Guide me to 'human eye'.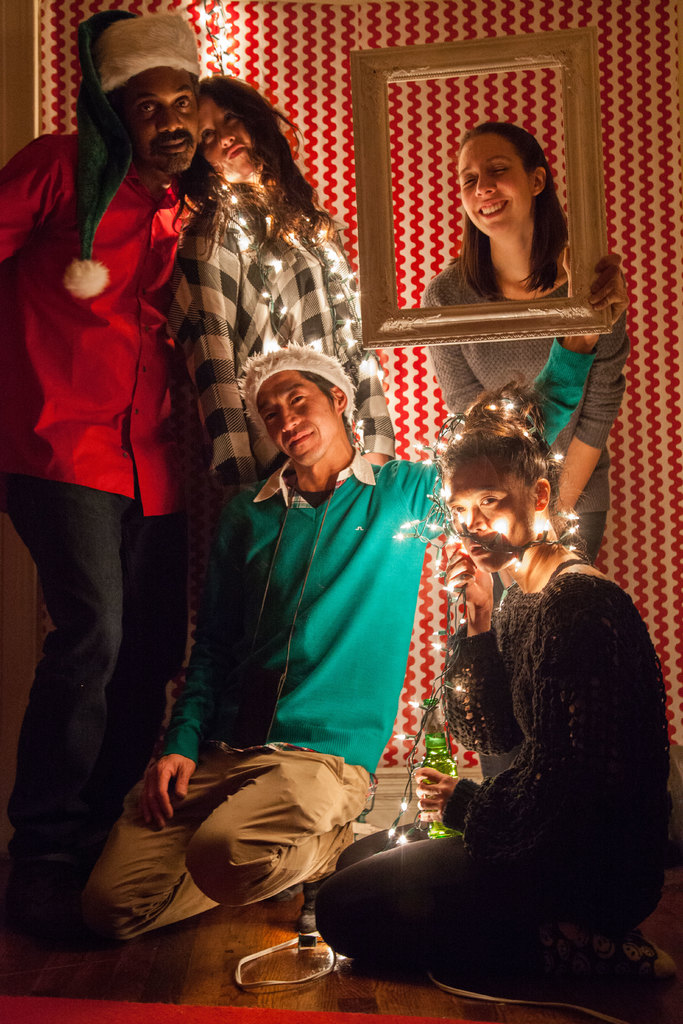
Guidance: BBox(171, 95, 194, 112).
